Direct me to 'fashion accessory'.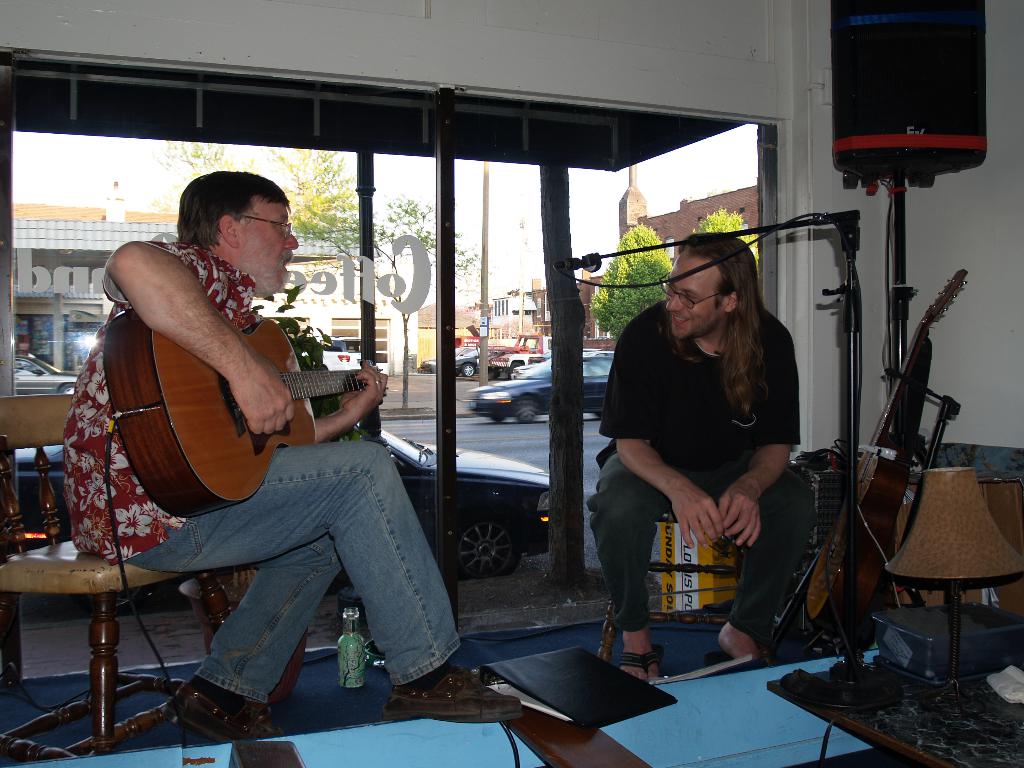
Direction: {"x1": 164, "y1": 684, "x2": 287, "y2": 739}.
